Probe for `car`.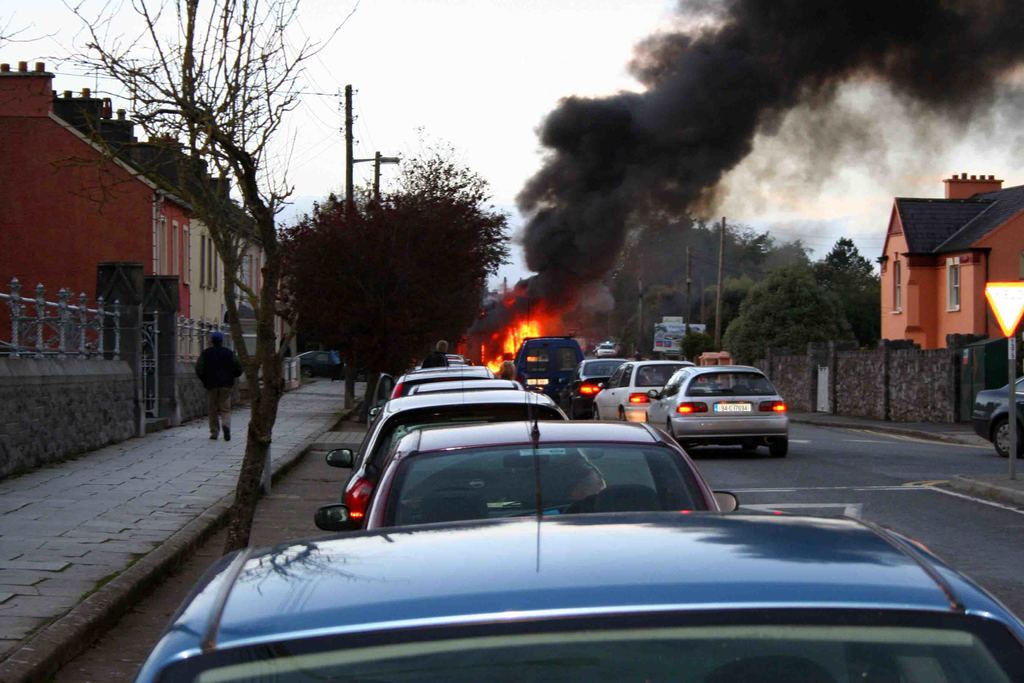
Probe result: pyautogui.locateOnScreen(660, 370, 797, 466).
